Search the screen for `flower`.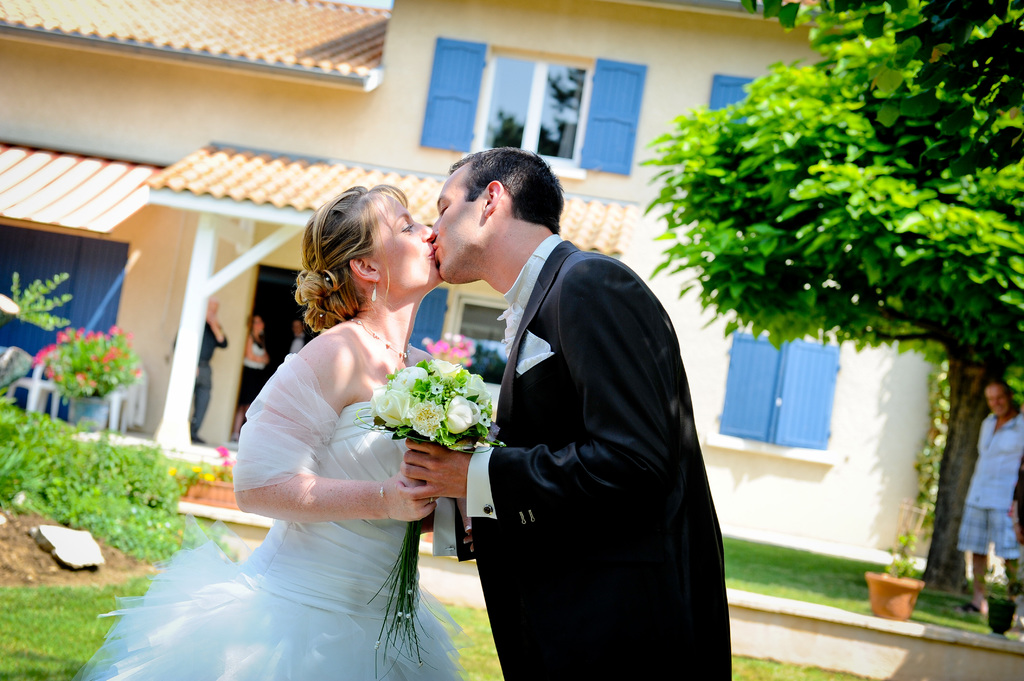
Found at box(438, 396, 481, 430).
